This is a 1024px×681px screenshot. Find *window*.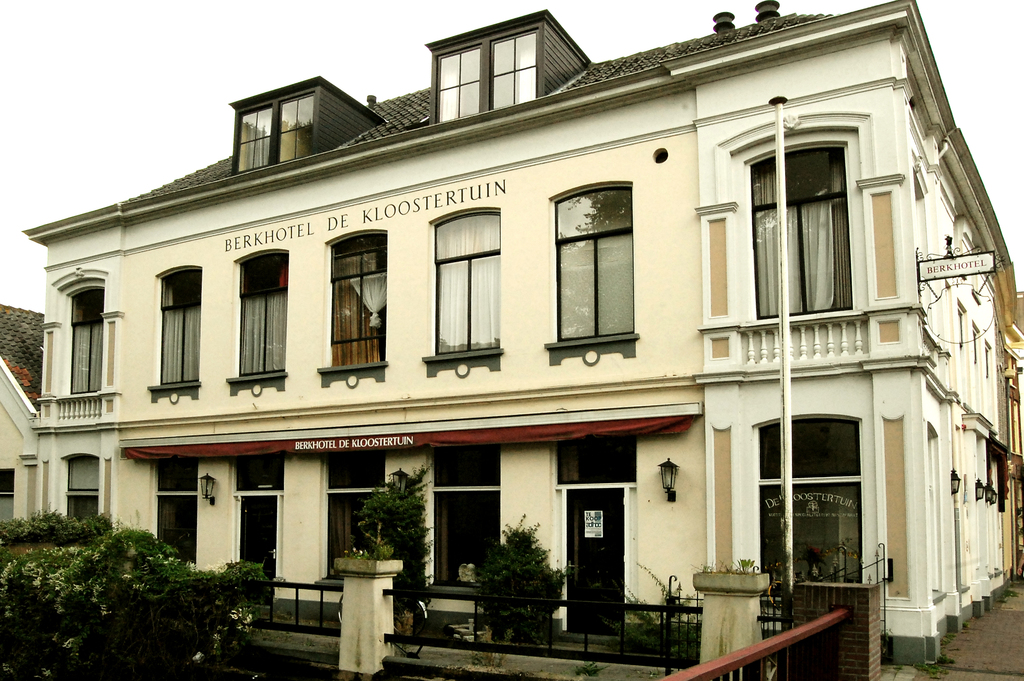
Bounding box: (x1=269, y1=88, x2=317, y2=161).
